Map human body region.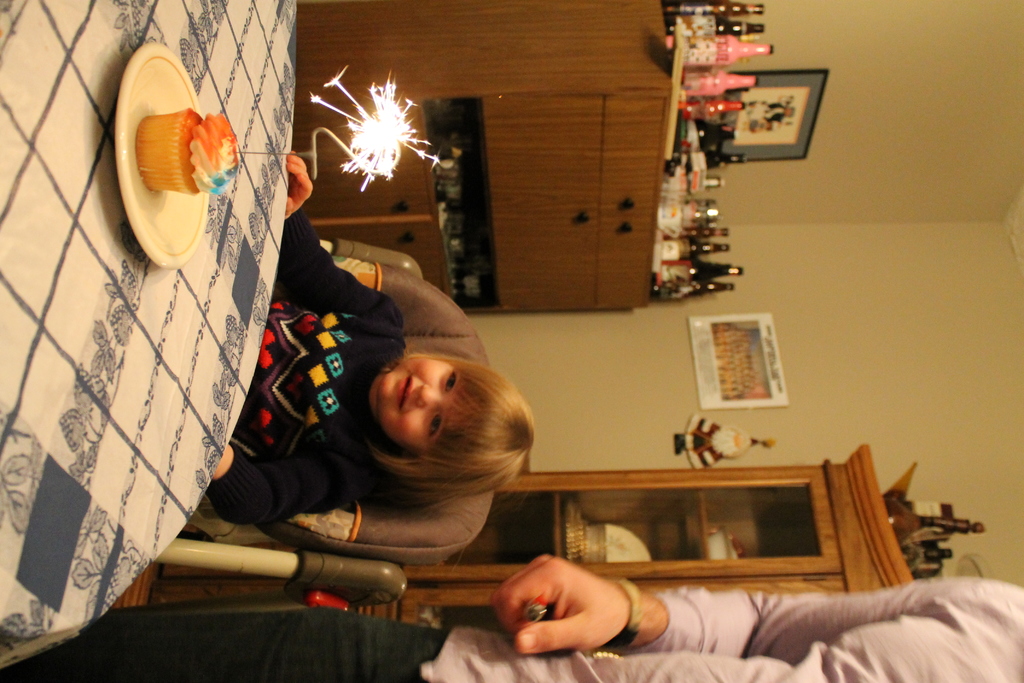
Mapped to x1=0 y1=553 x2=1023 y2=682.
